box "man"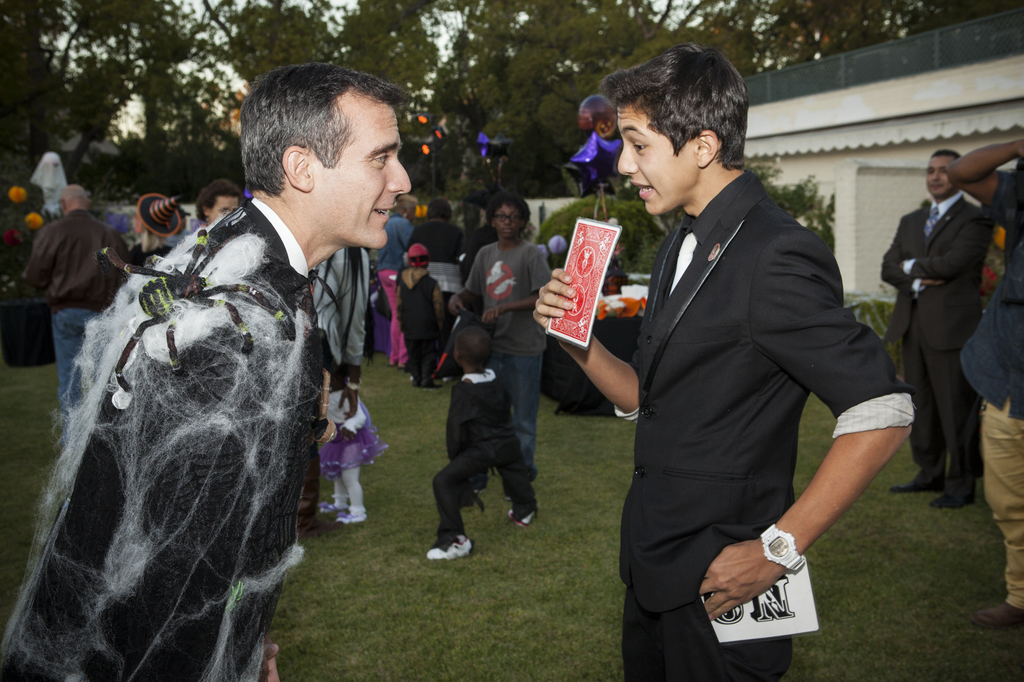
x1=550 y1=22 x2=910 y2=681
